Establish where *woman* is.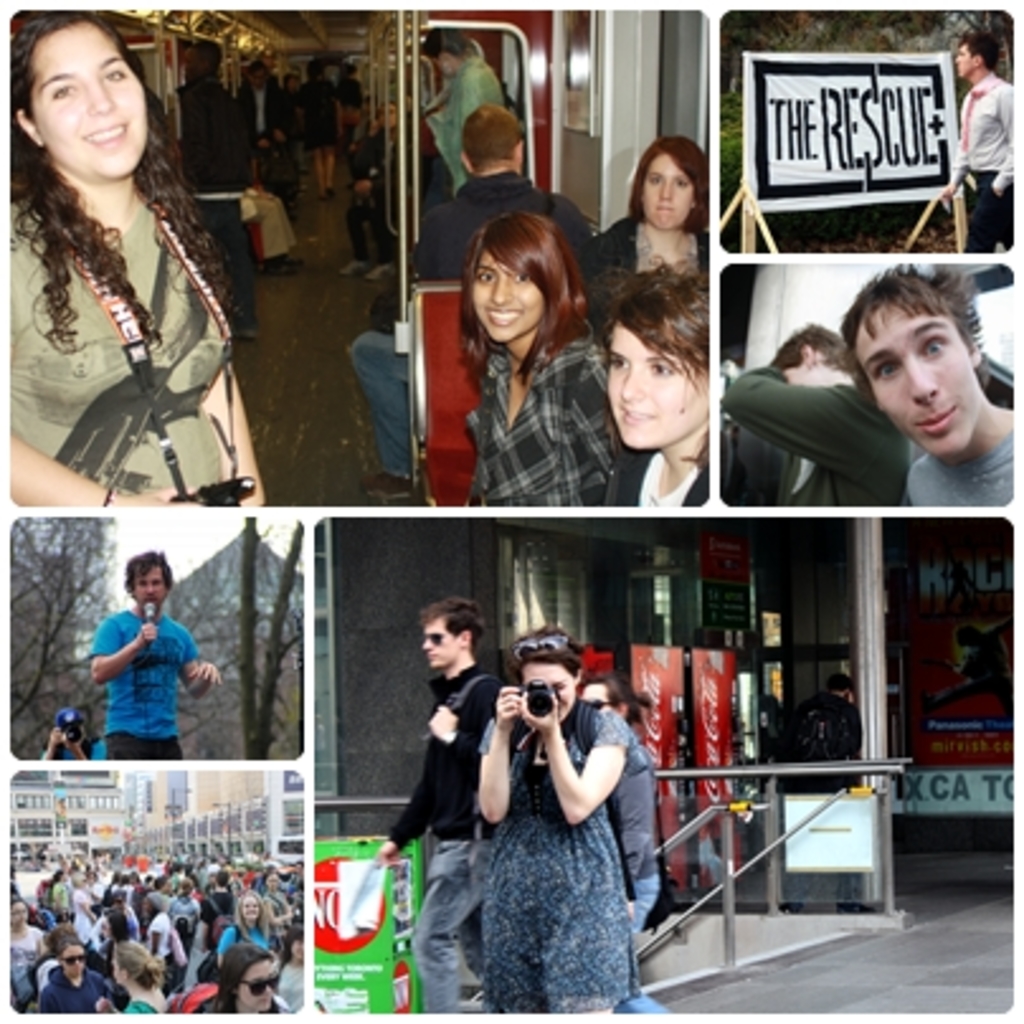
Established at {"x1": 598, "y1": 256, "x2": 720, "y2": 512}.
